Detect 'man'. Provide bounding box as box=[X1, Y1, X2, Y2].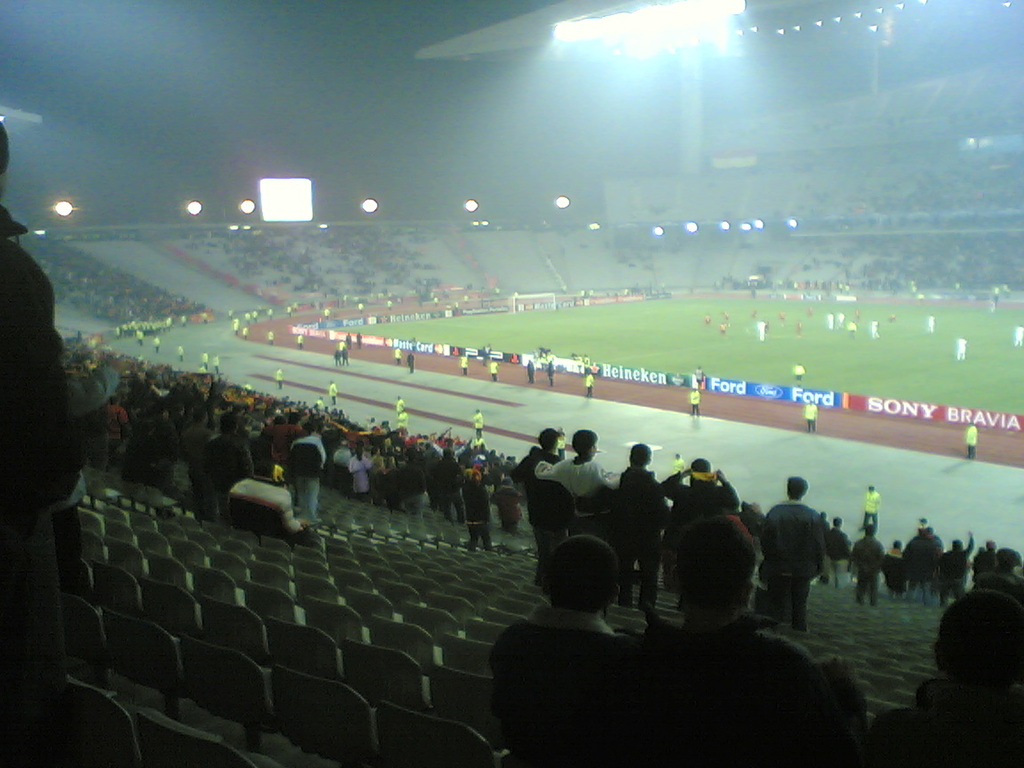
box=[326, 382, 339, 398].
